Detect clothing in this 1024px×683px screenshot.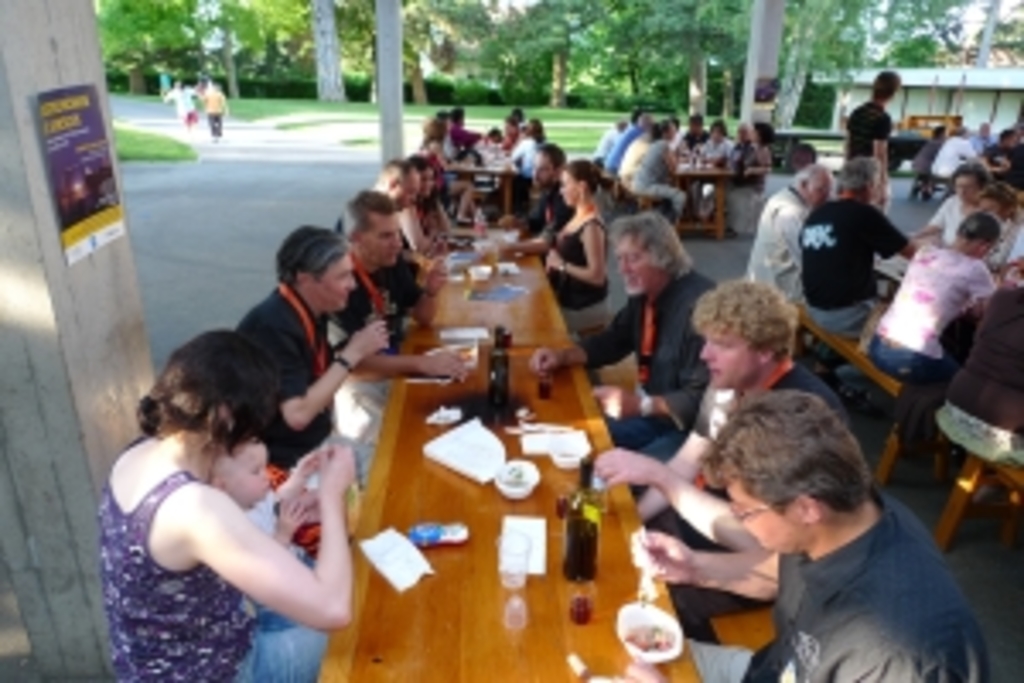
Detection: bbox=[741, 181, 809, 304].
